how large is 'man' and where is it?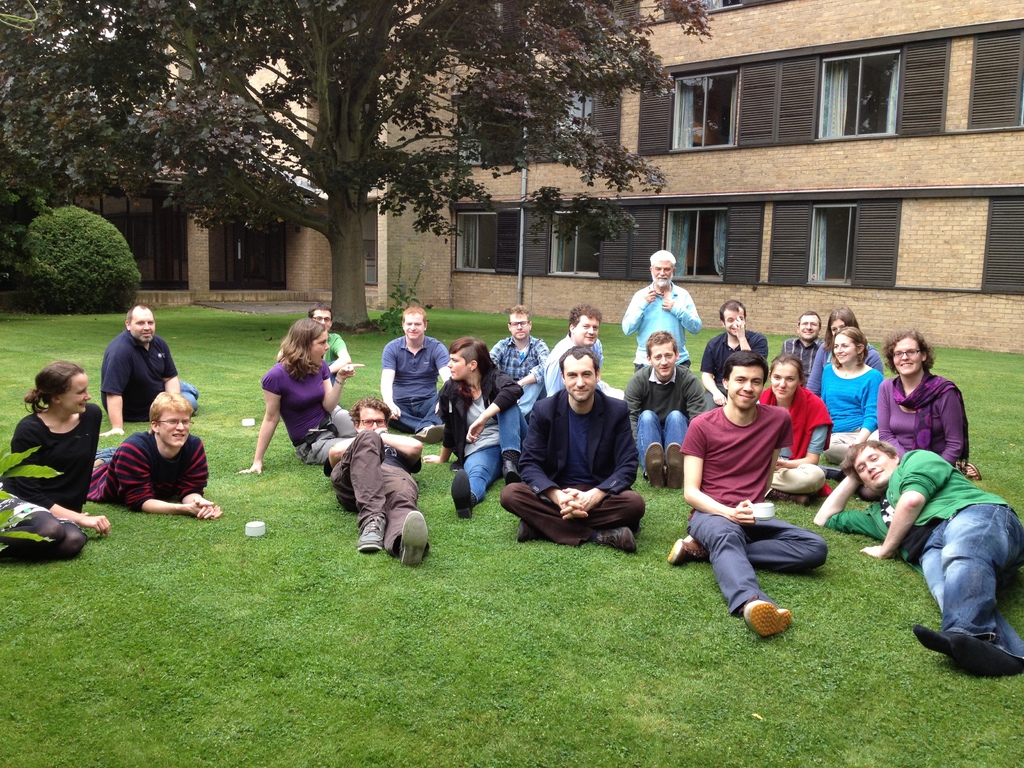
Bounding box: box=[378, 304, 451, 442].
